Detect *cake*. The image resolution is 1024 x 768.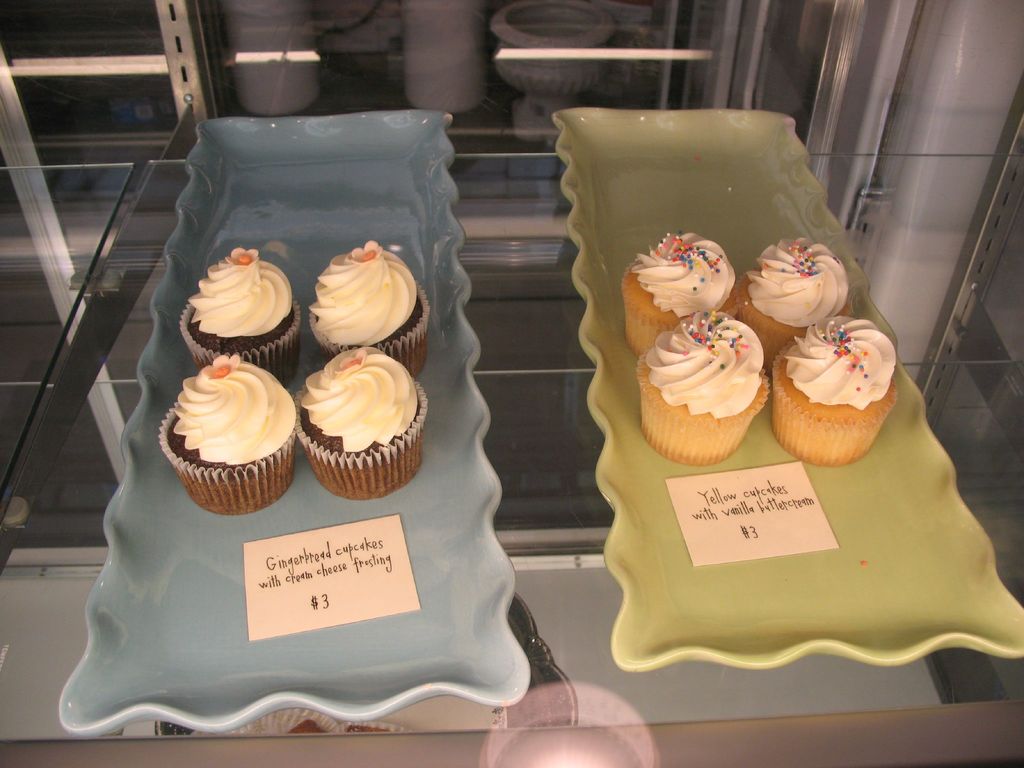
select_region(732, 238, 852, 353).
